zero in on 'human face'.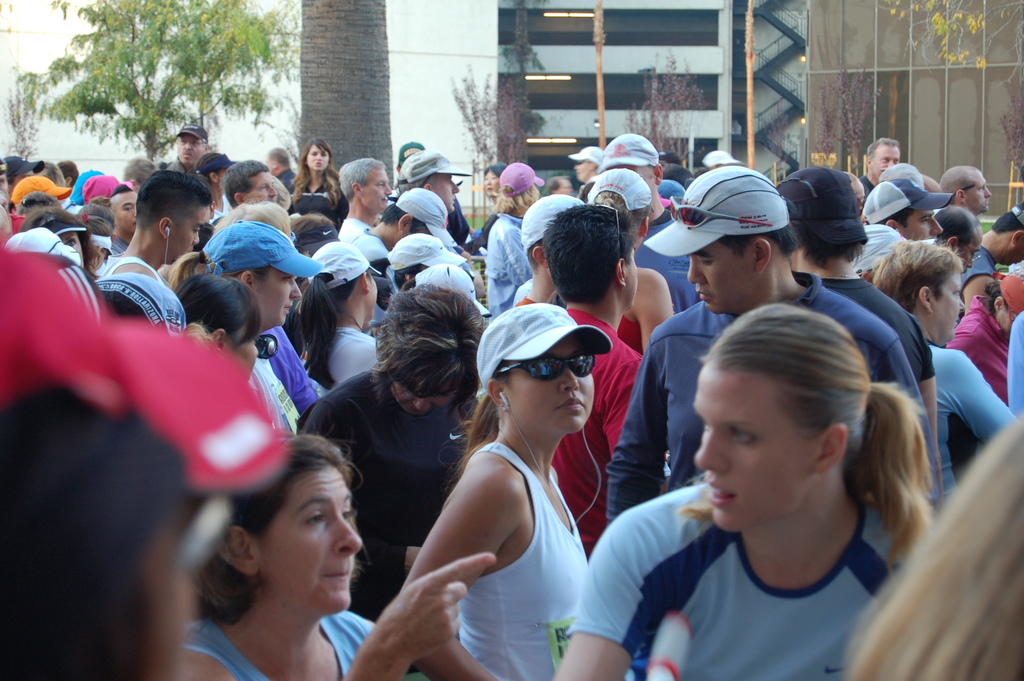
Zeroed in: (686, 233, 754, 310).
